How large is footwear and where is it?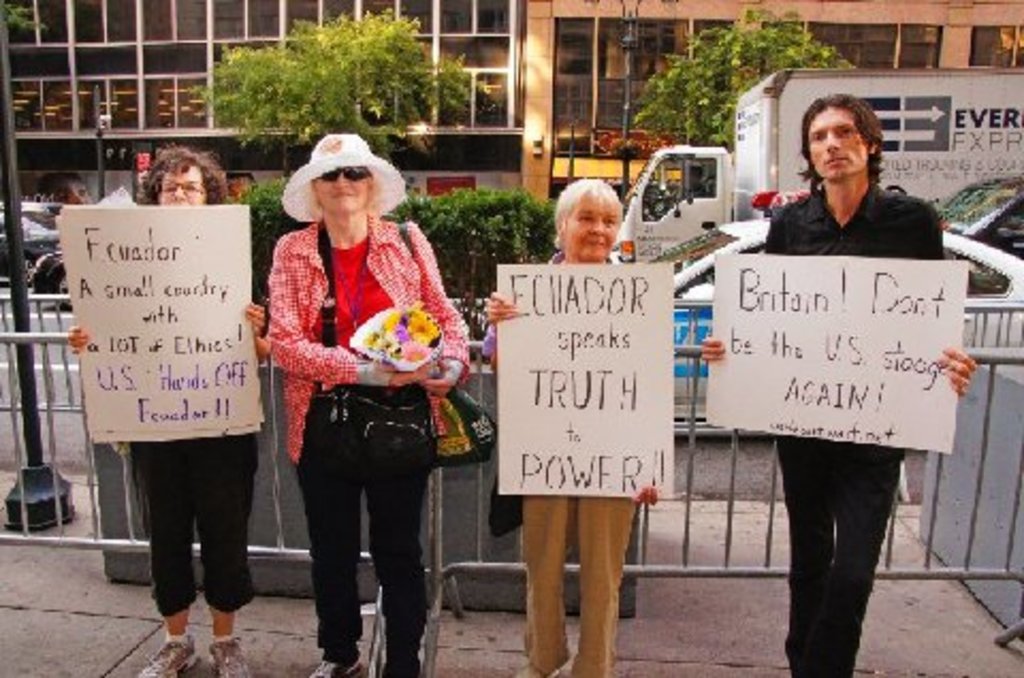
Bounding box: bbox=[512, 652, 565, 676].
